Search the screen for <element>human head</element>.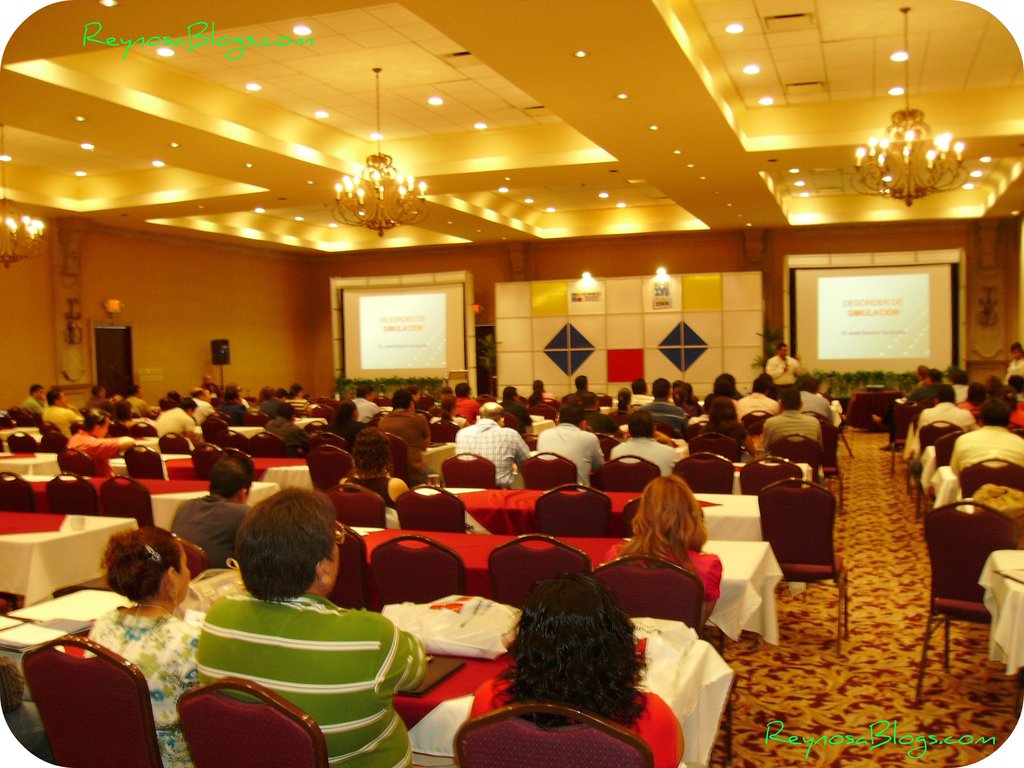
Found at x1=354, y1=426, x2=396, y2=467.
